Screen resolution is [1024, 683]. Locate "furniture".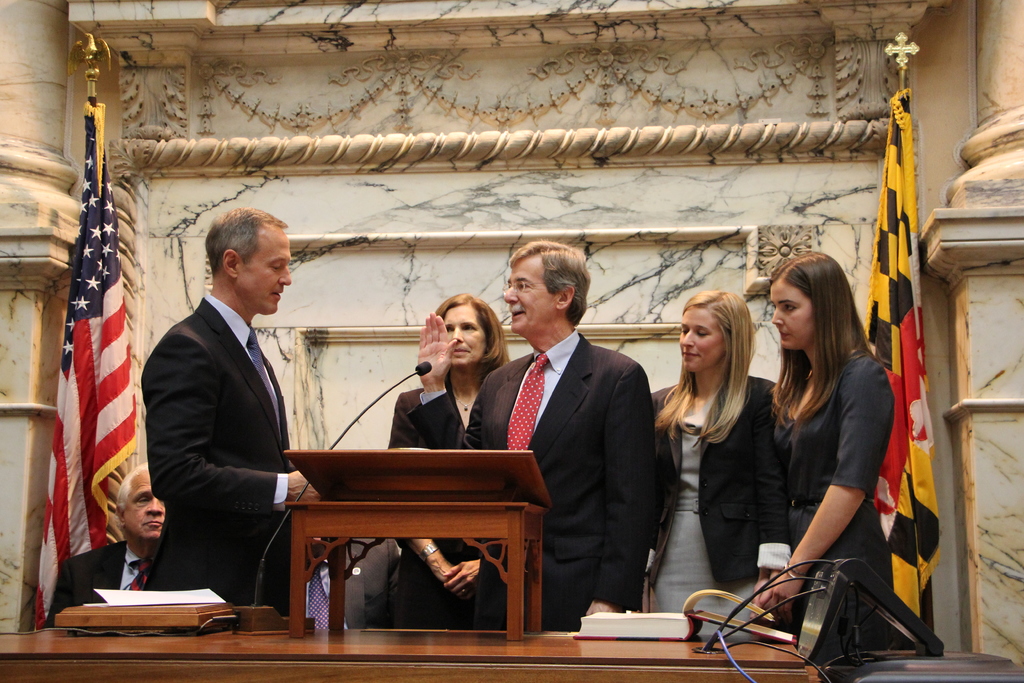
l=0, t=603, r=822, b=682.
